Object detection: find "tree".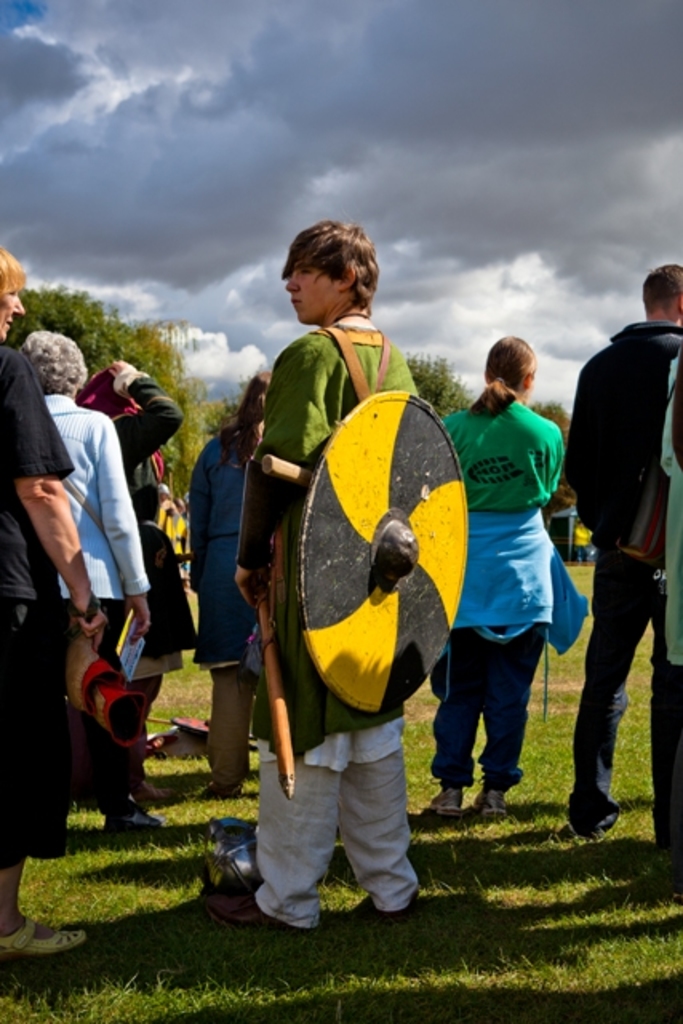
Rect(16, 278, 219, 506).
